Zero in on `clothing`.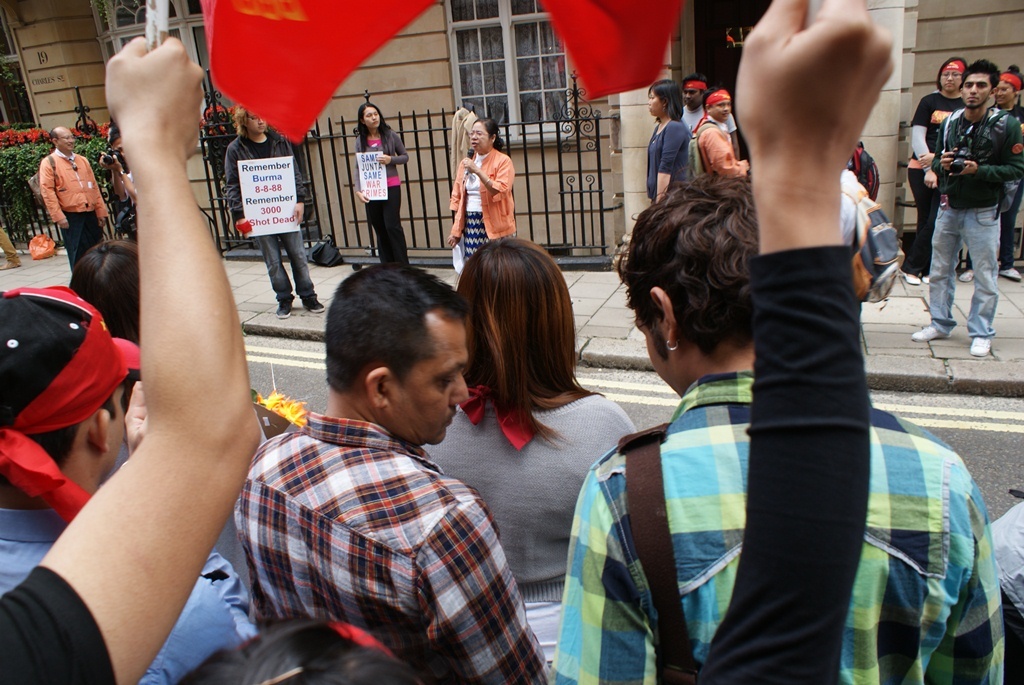
Zeroed in: [x1=679, y1=106, x2=707, y2=136].
